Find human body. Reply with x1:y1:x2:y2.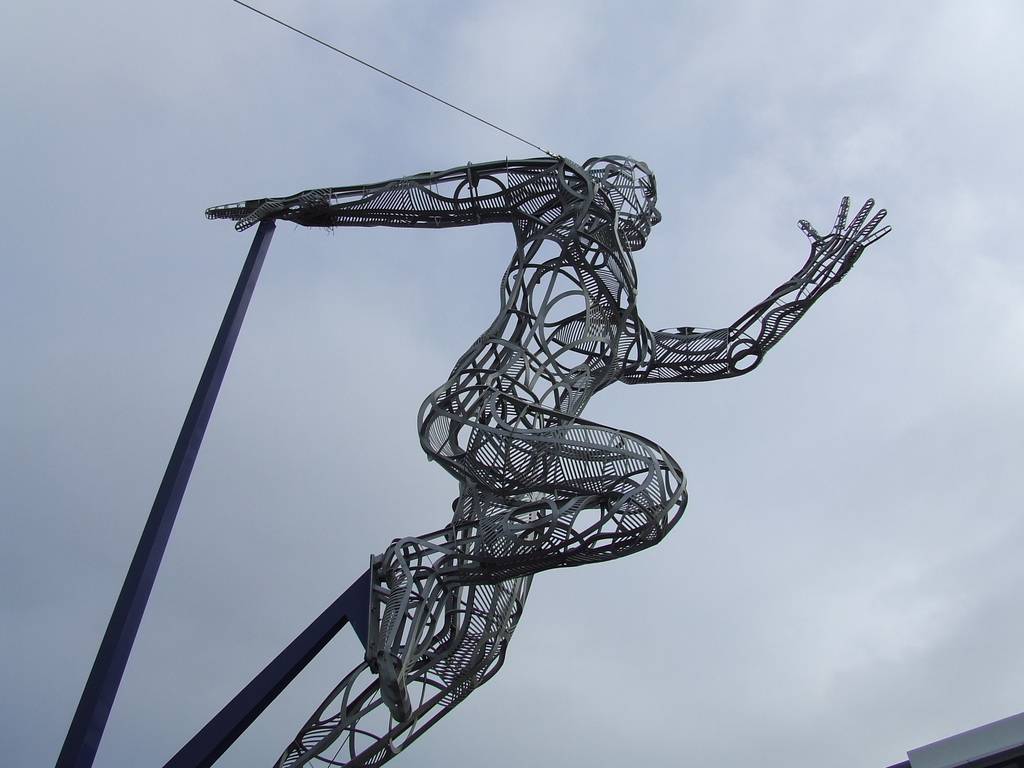
130:140:867:700.
